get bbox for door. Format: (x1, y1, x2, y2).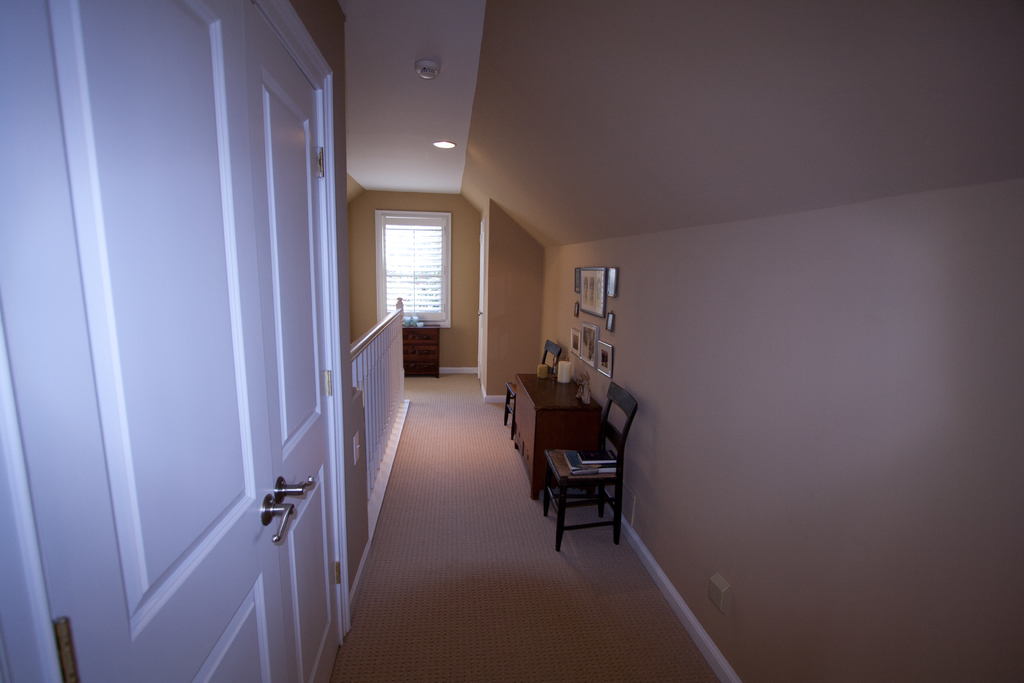
(252, 4, 342, 682).
